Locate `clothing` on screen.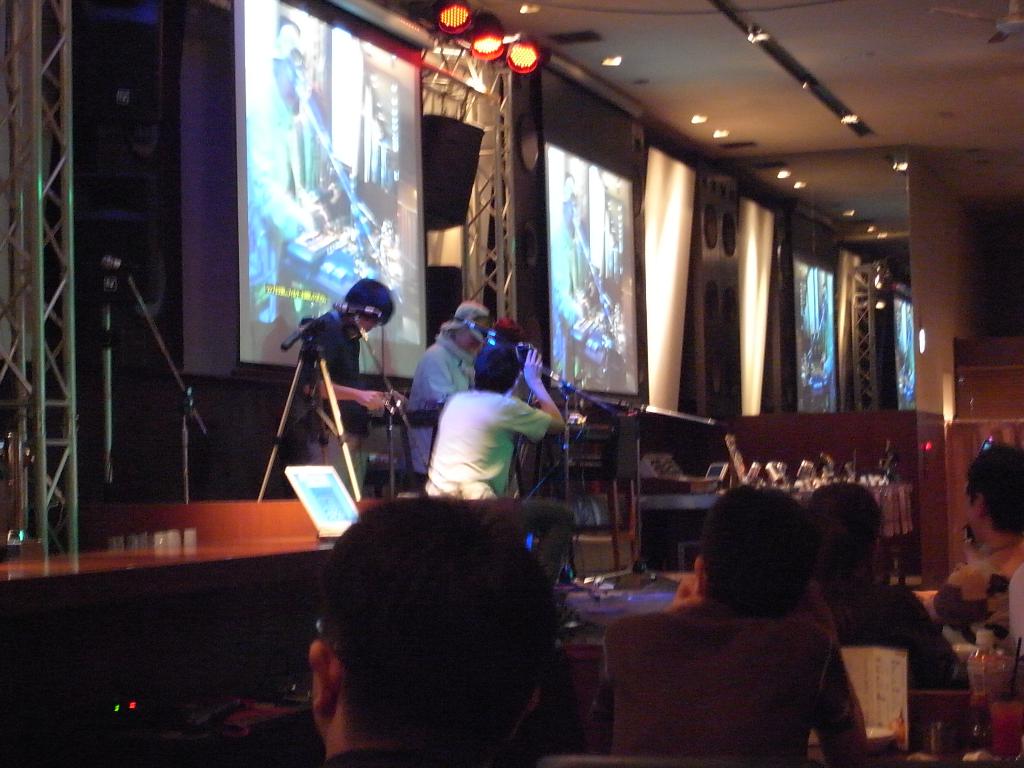
On screen at <bbox>813, 572, 959, 682</bbox>.
